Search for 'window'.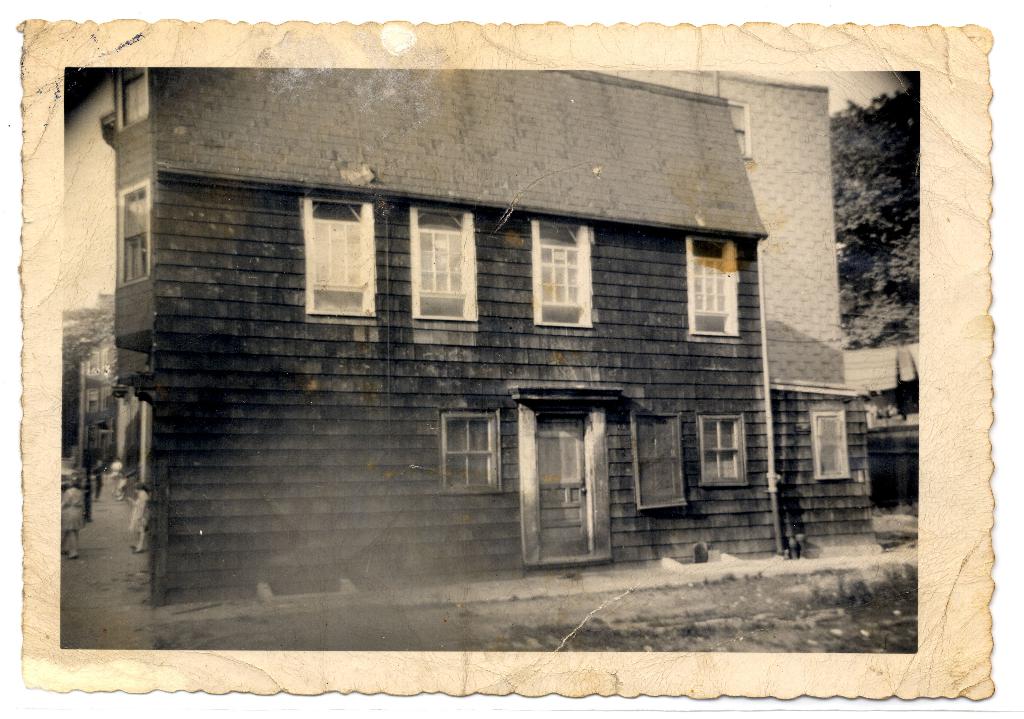
Found at [408, 207, 481, 333].
